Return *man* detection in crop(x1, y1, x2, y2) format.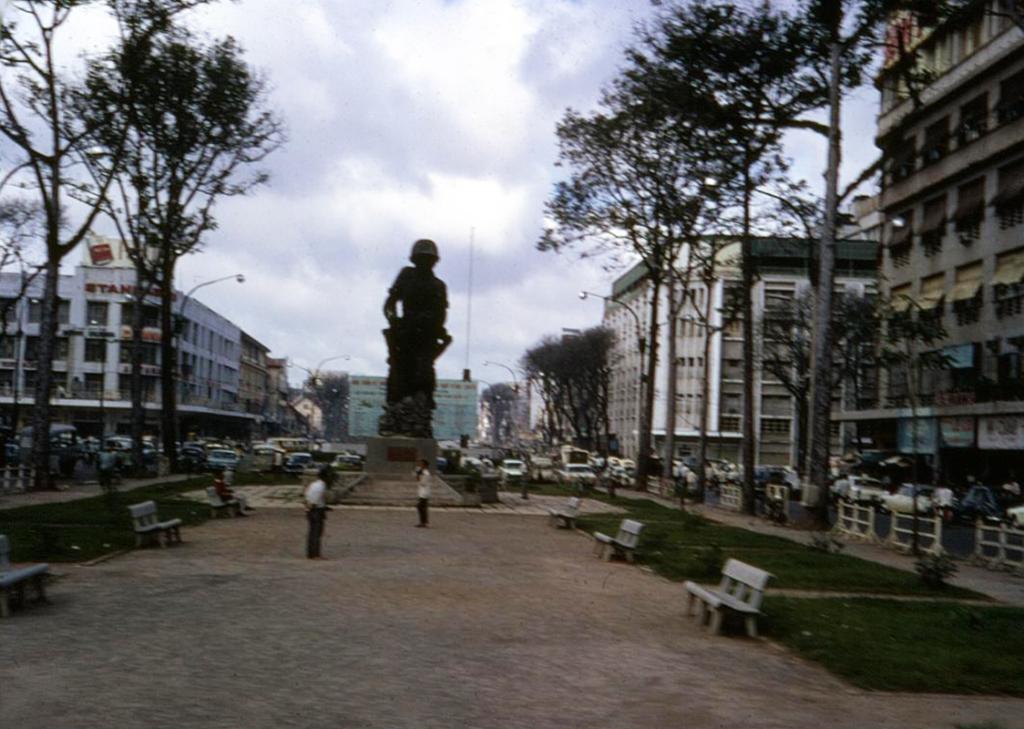
crop(385, 239, 456, 366).
